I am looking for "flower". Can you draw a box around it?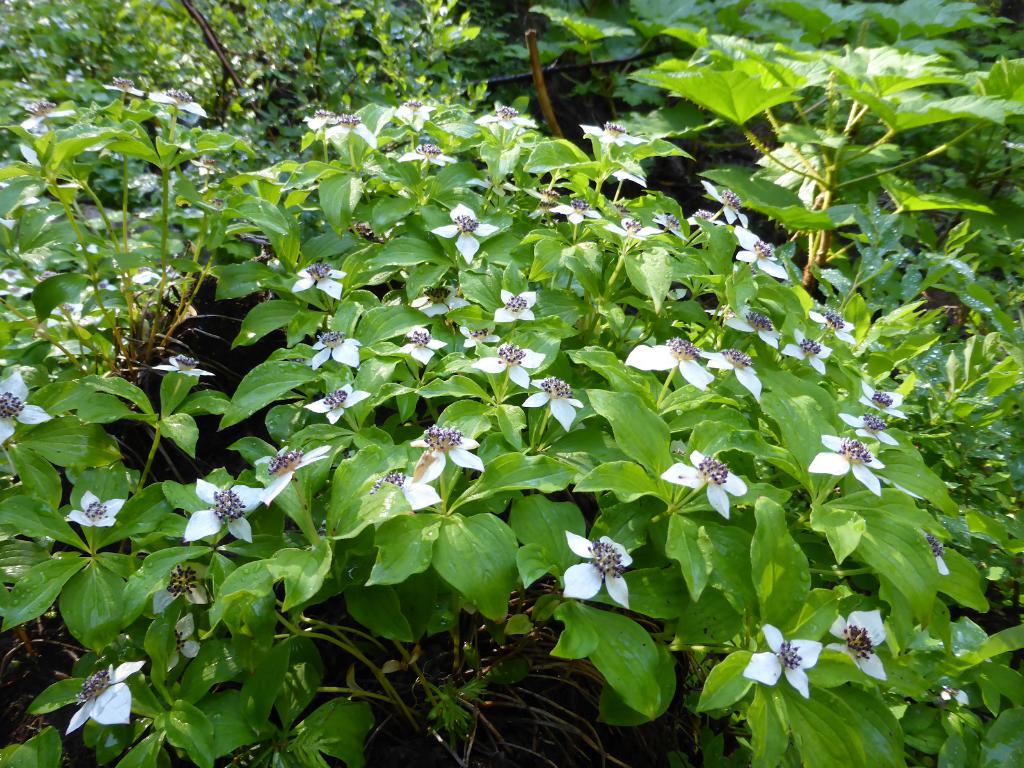
Sure, the bounding box is Rect(67, 662, 145, 733).
